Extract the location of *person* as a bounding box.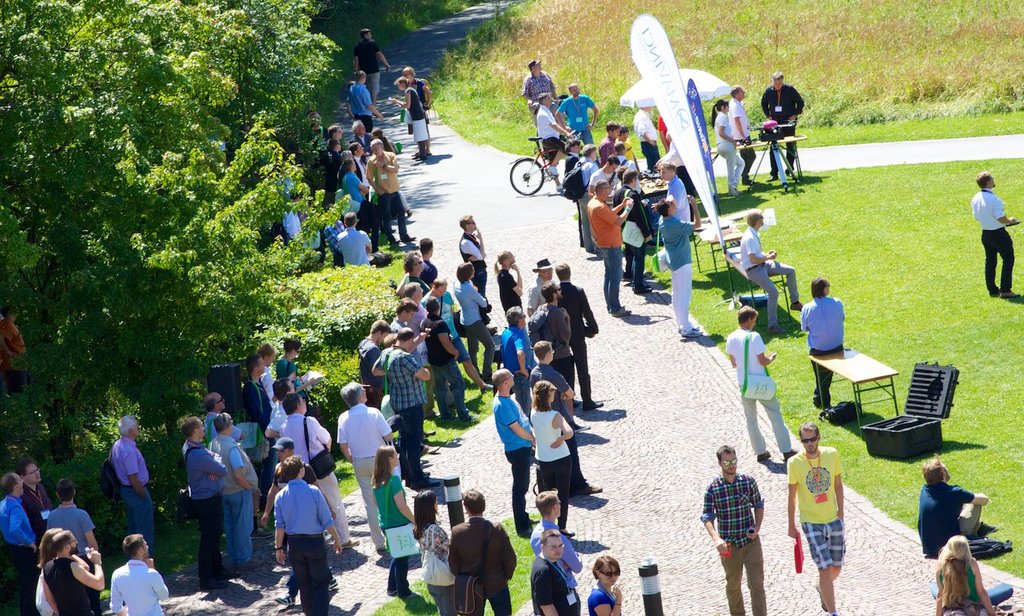
425:296:473:422.
